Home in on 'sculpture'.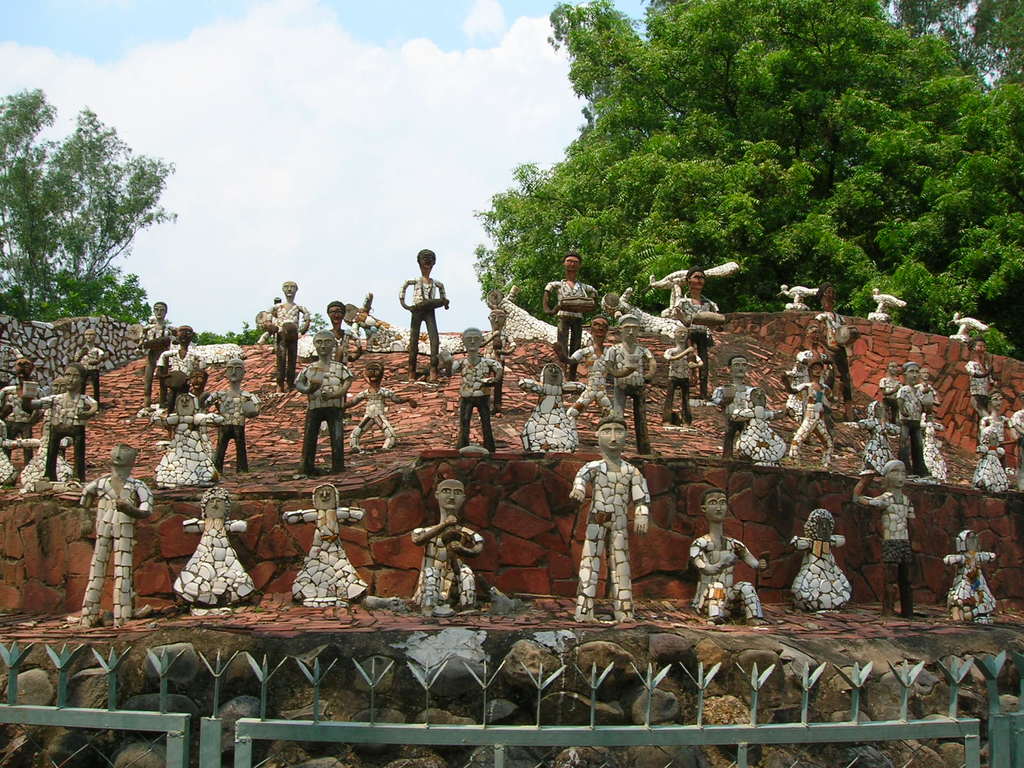
Homed in at bbox=(980, 388, 1013, 465).
